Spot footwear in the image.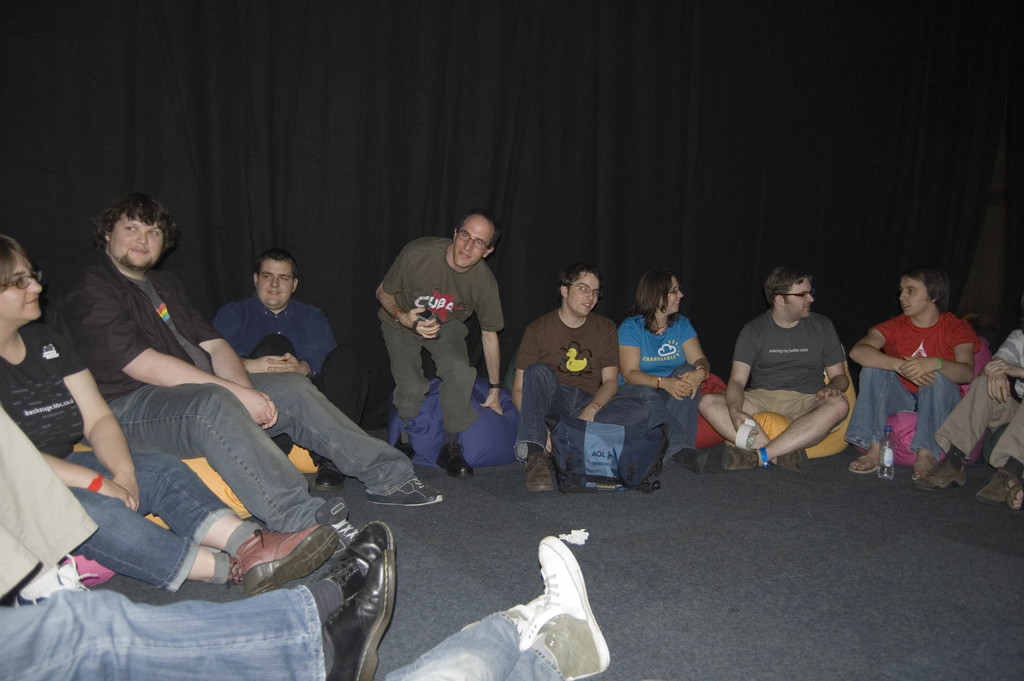
footwear found at x1=394 y1=446 x2=418 y2=461.
